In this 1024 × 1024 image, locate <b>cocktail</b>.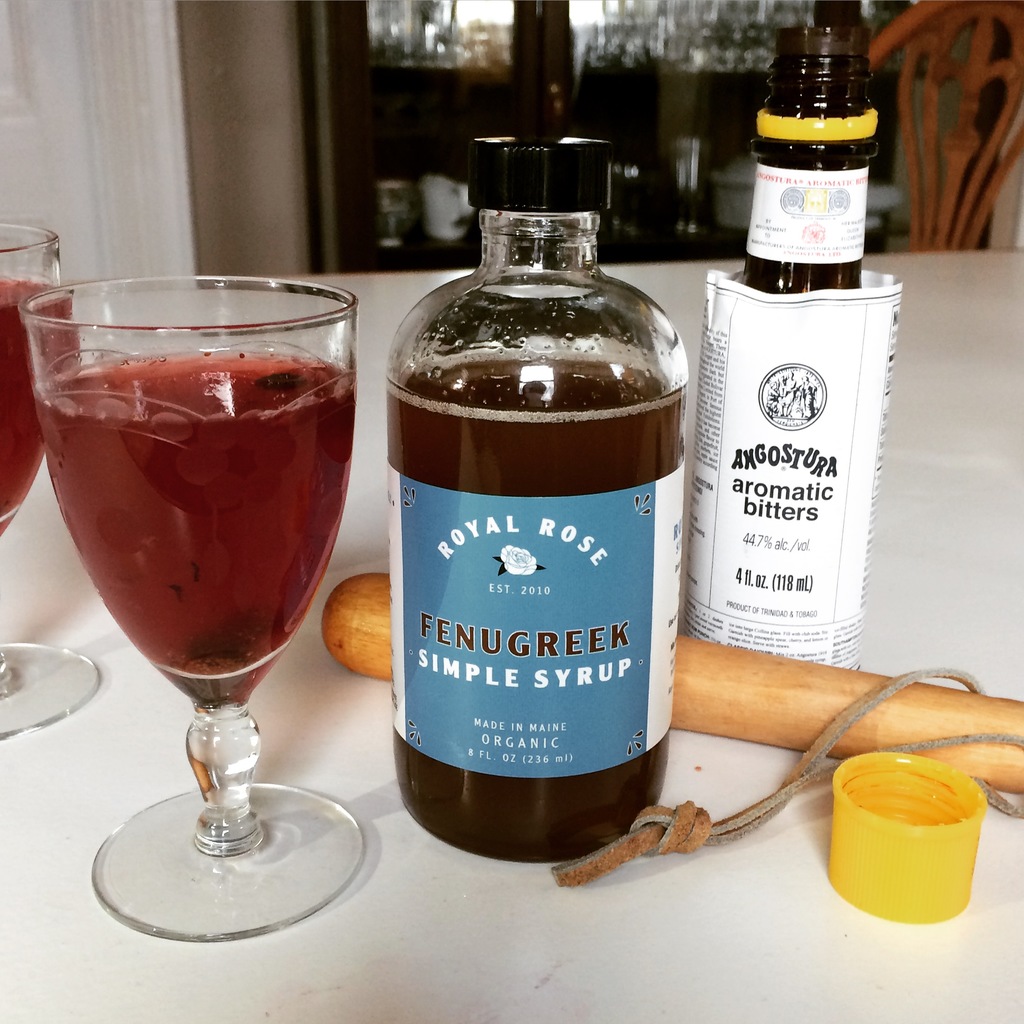
Bounding box: <region>0, 214, 99, 746</region>.
